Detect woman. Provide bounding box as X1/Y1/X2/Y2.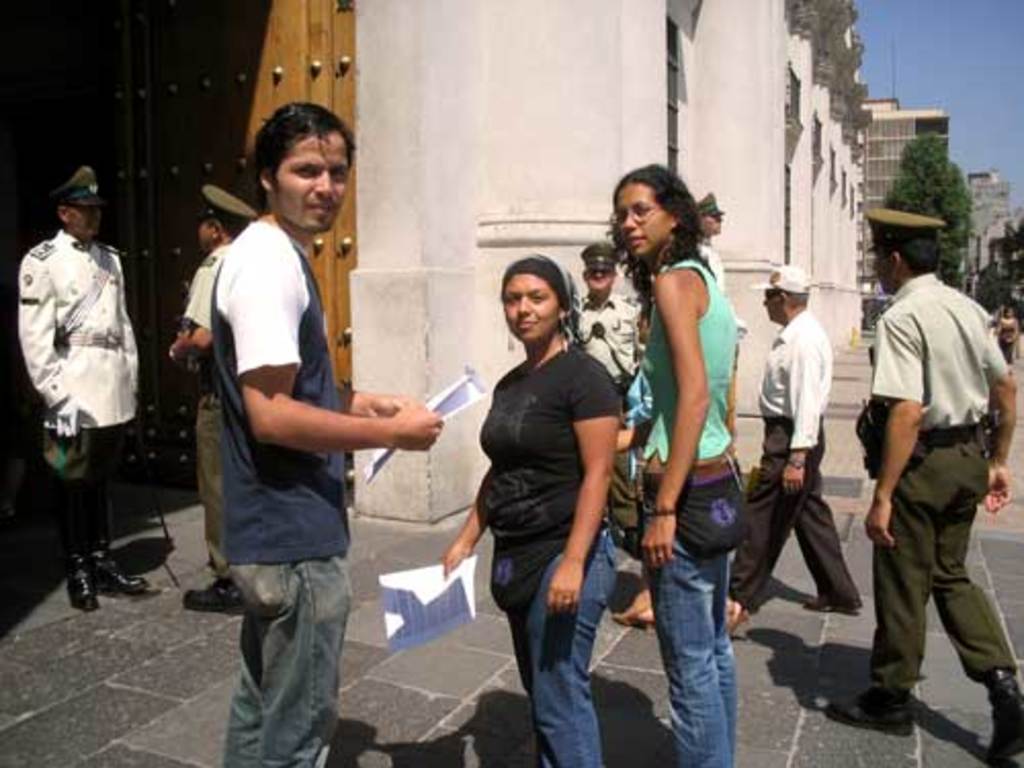
465/242/649/764.
